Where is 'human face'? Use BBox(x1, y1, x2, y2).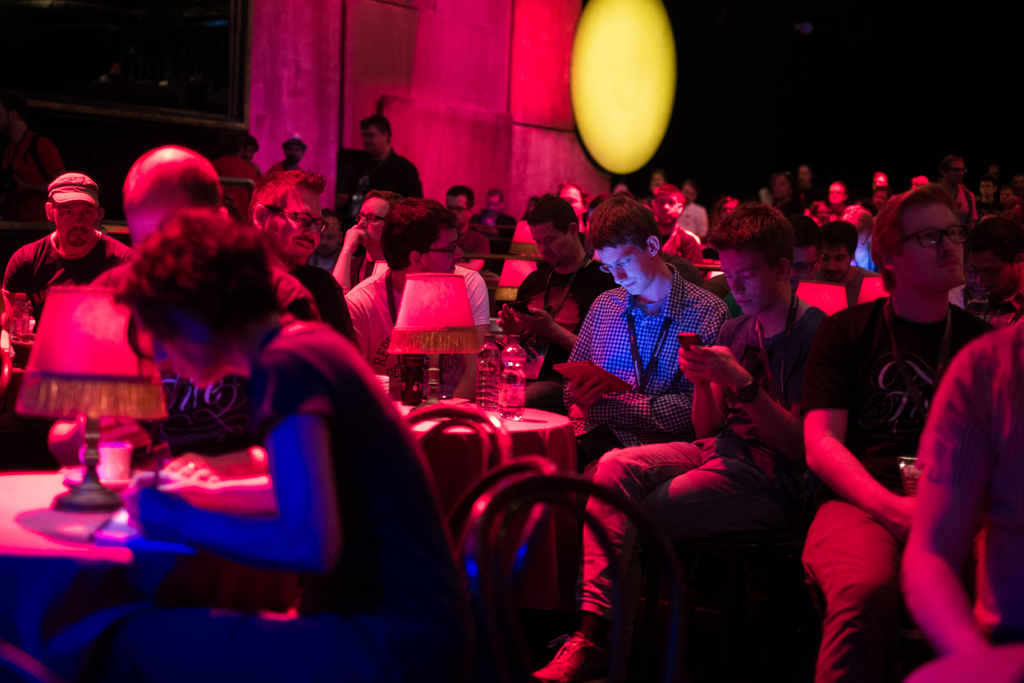
BBox(968, 245, 1023, 300).
